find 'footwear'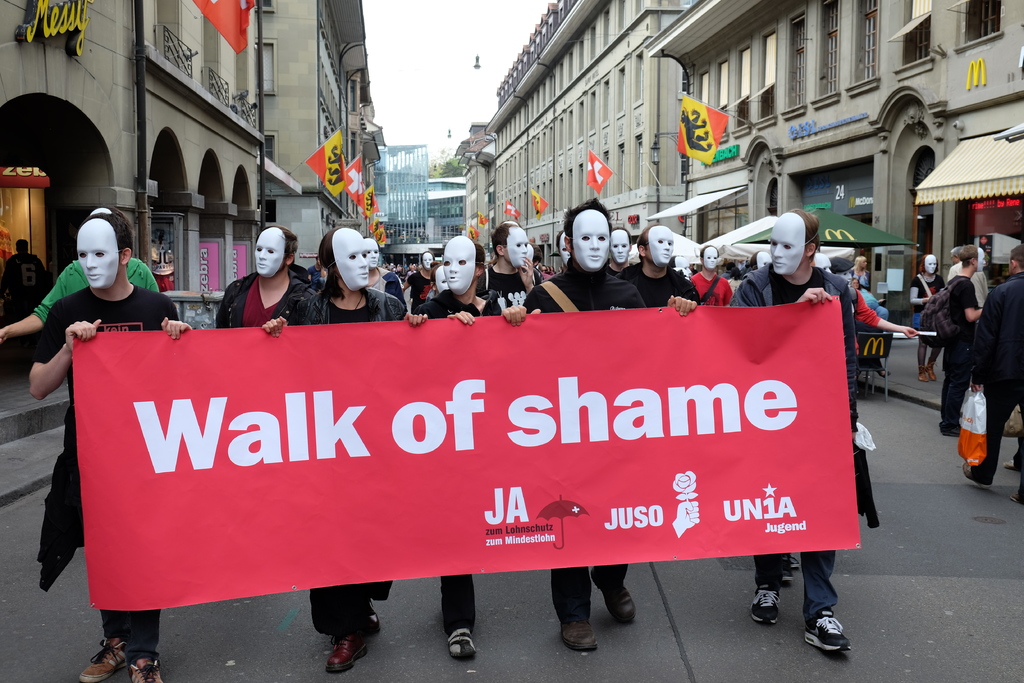
BBox(920, 369, 929, 383)
